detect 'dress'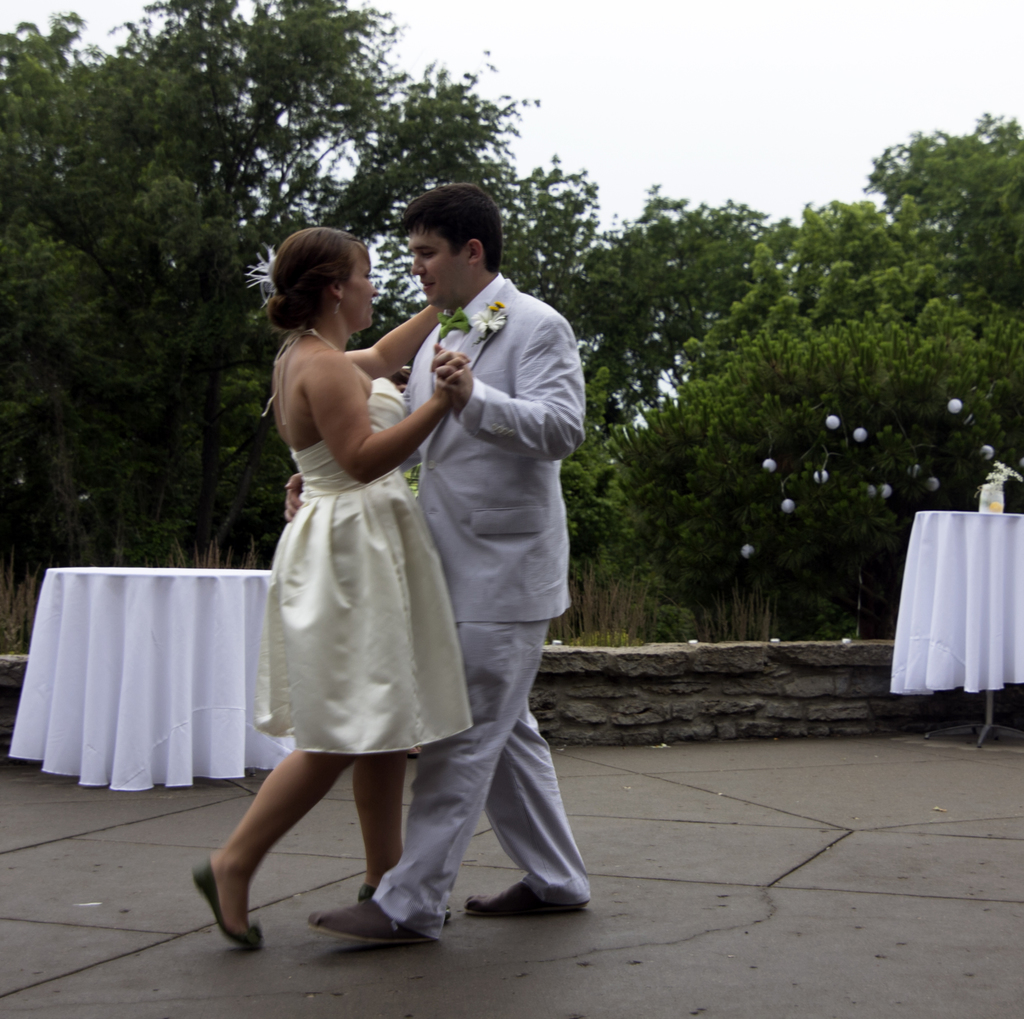
left=252, top=376, right=470, bottom=753
